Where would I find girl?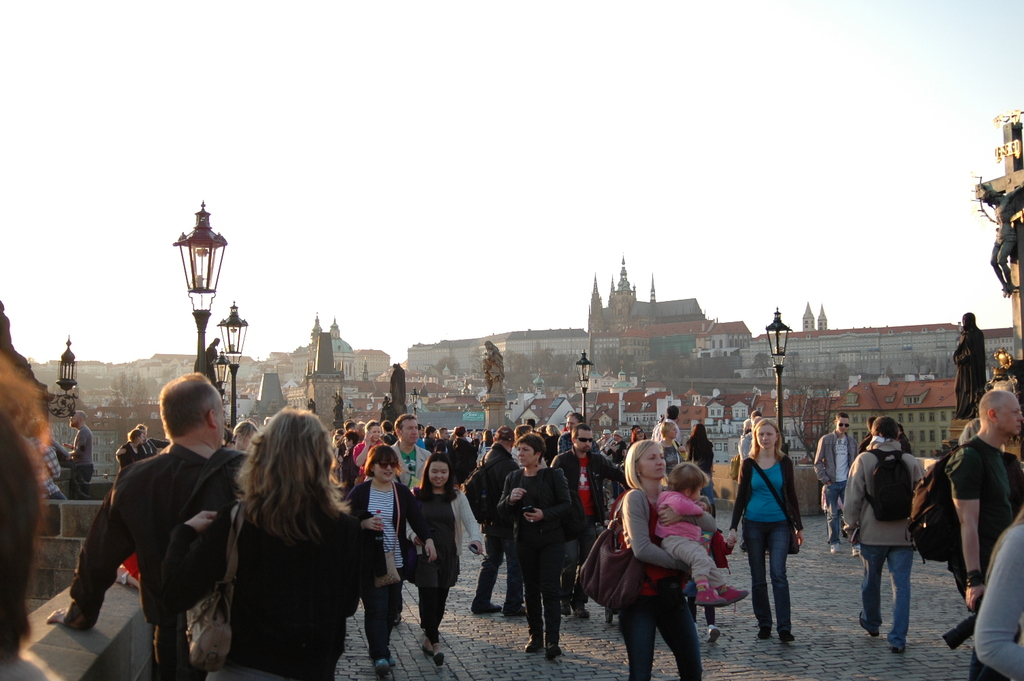
At left=648, top=458, right=747, bottom=608.
